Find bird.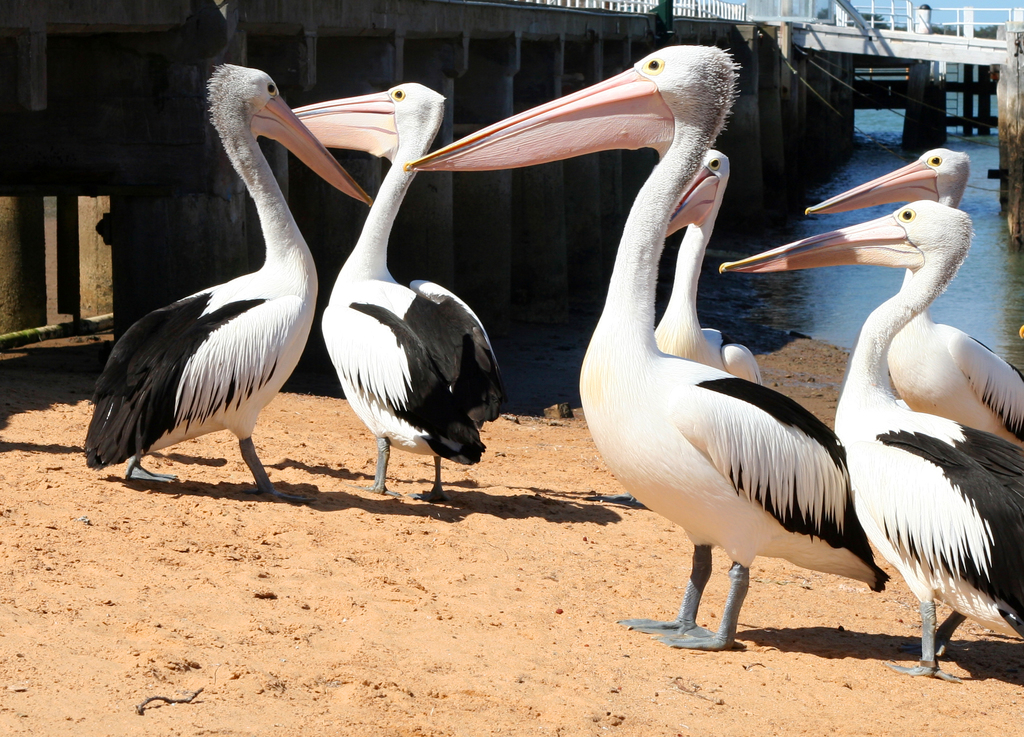
<bbox>805, 143, 1023, 447</bbox>.
